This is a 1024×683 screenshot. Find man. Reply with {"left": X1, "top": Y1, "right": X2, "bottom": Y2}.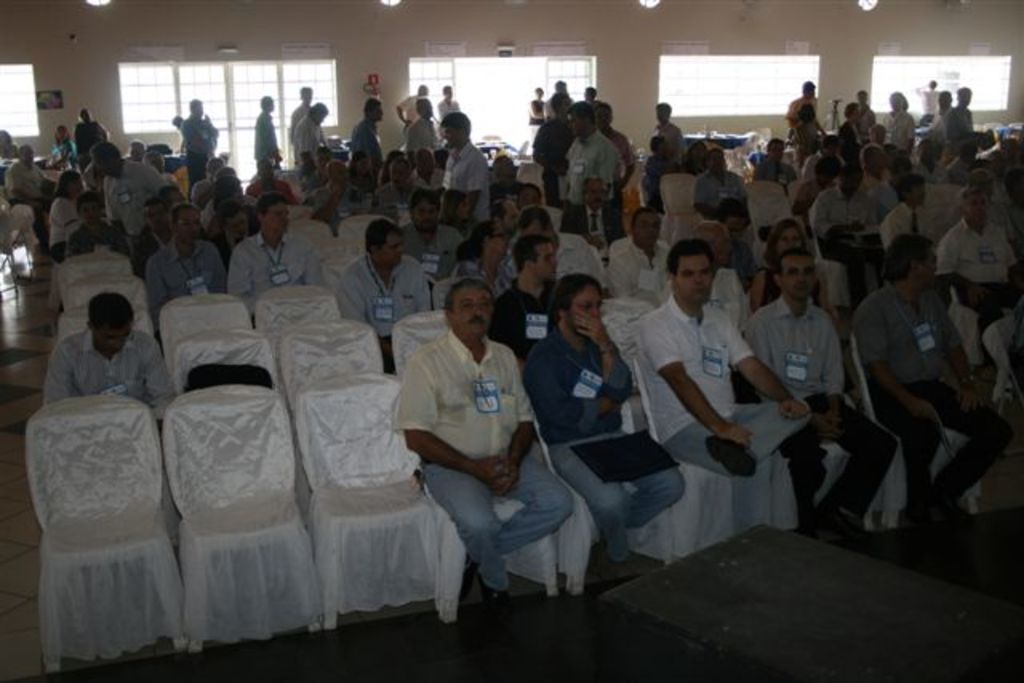
{"left": 598, "top": 210, "right": 669, "bottom": 293}.
